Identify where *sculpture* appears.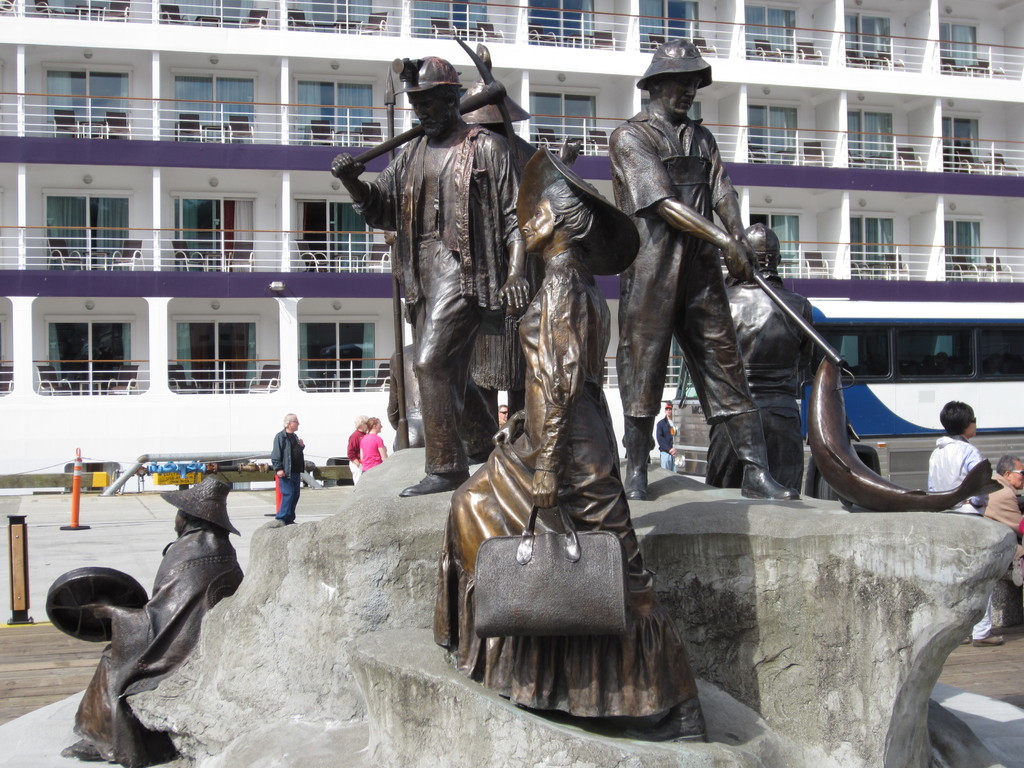
Appears at <box>325,45,583,513</box>.
